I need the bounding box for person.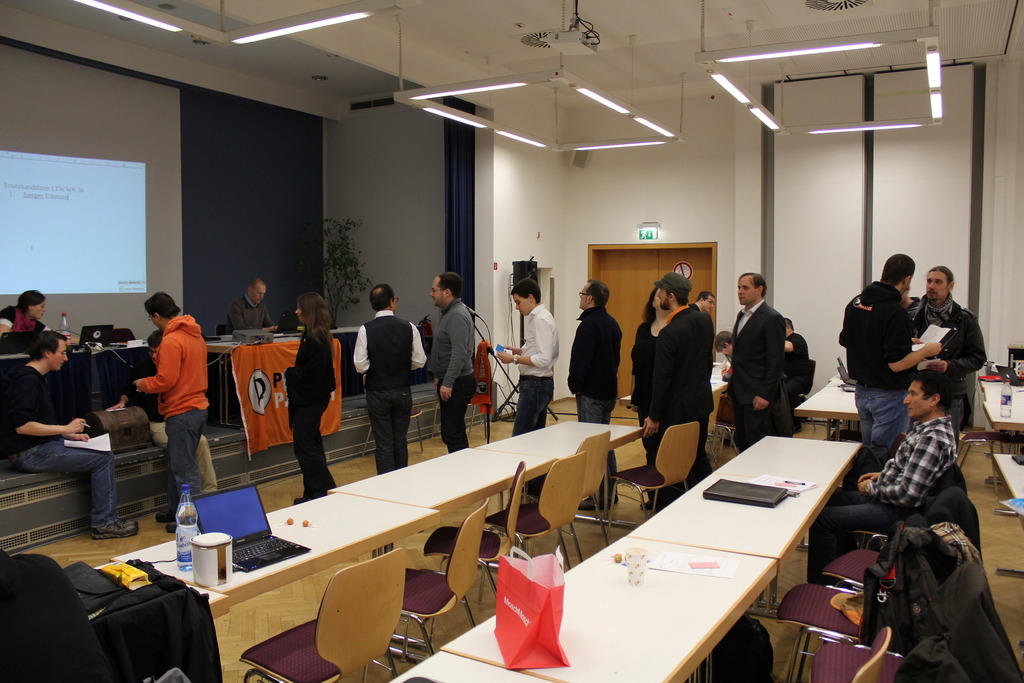
Here it is: x1=806 y1=374 x2=961 y2=577.
